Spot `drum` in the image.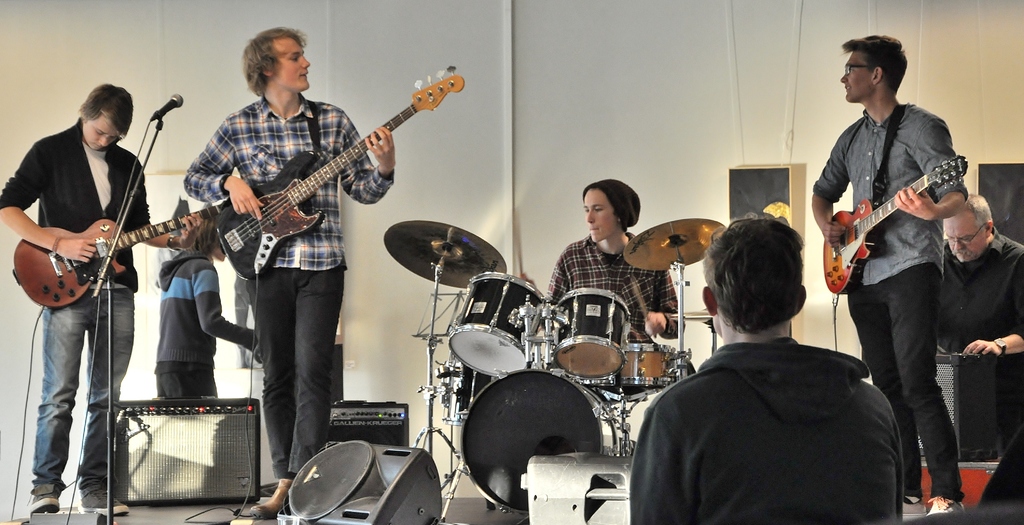
`drum` found at 447/272/552/378.
